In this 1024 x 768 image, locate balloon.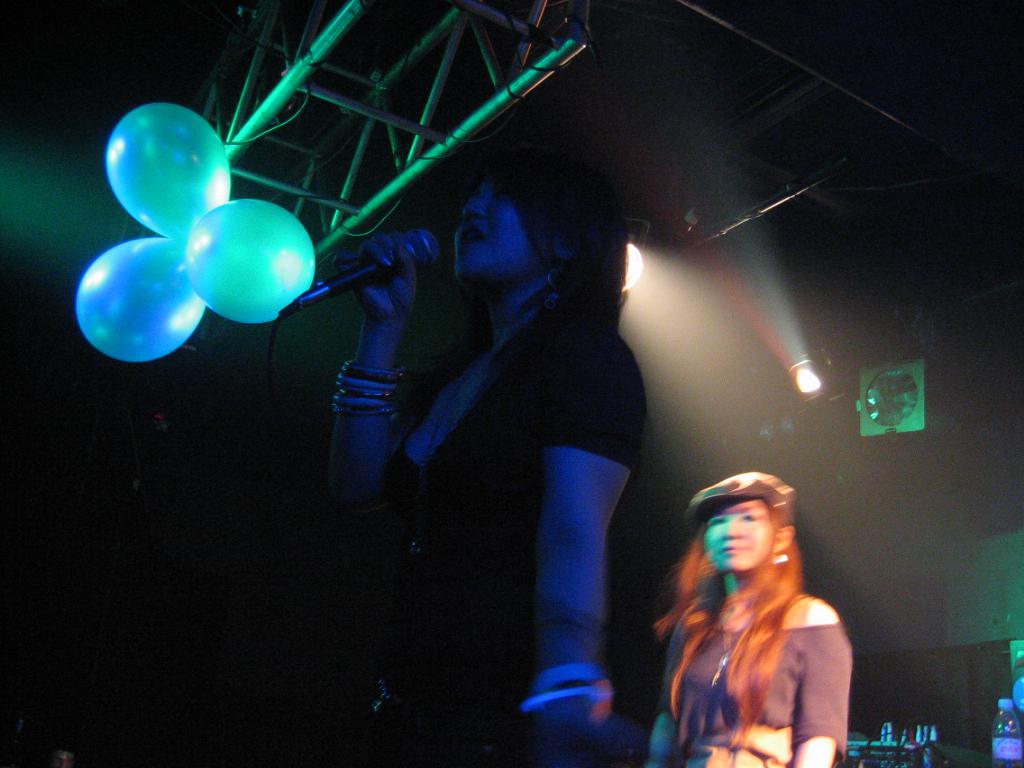
Bounding box: box=[184, 199, 322, 324].
